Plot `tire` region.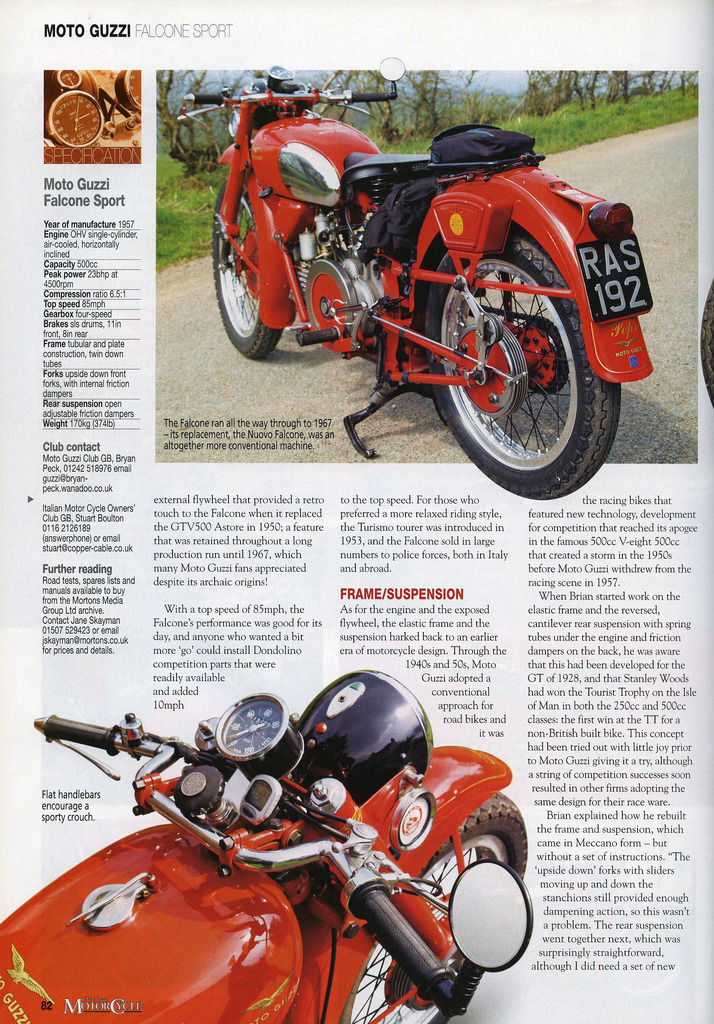
Plotted at [left=341, top=785, right=530, bottom=1020].
